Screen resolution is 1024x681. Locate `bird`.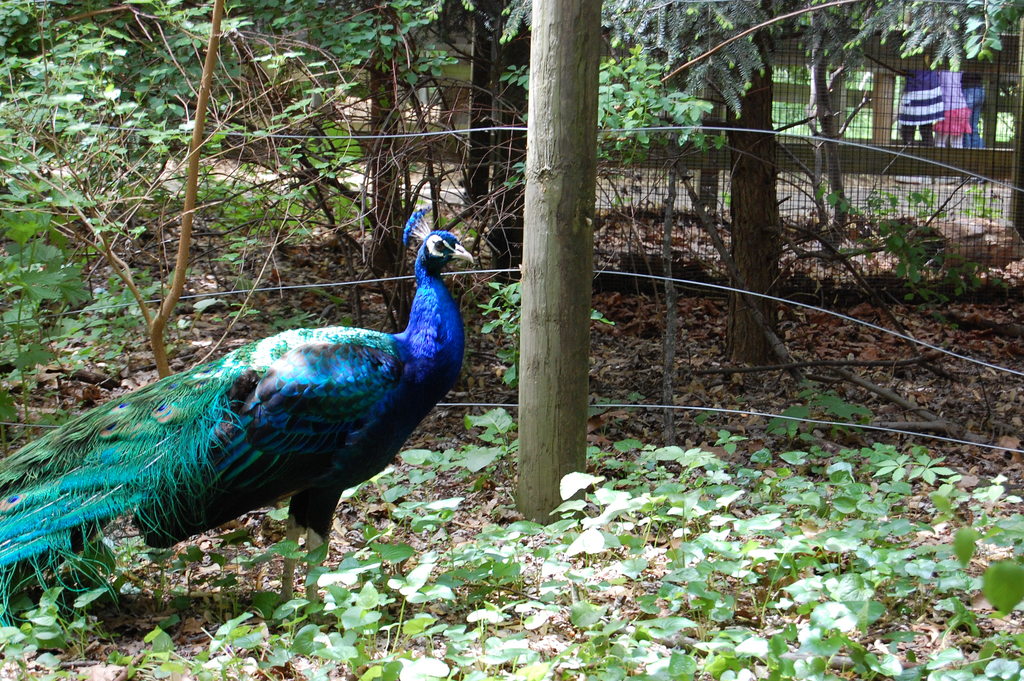
locate(0, 199, 472, 614).
